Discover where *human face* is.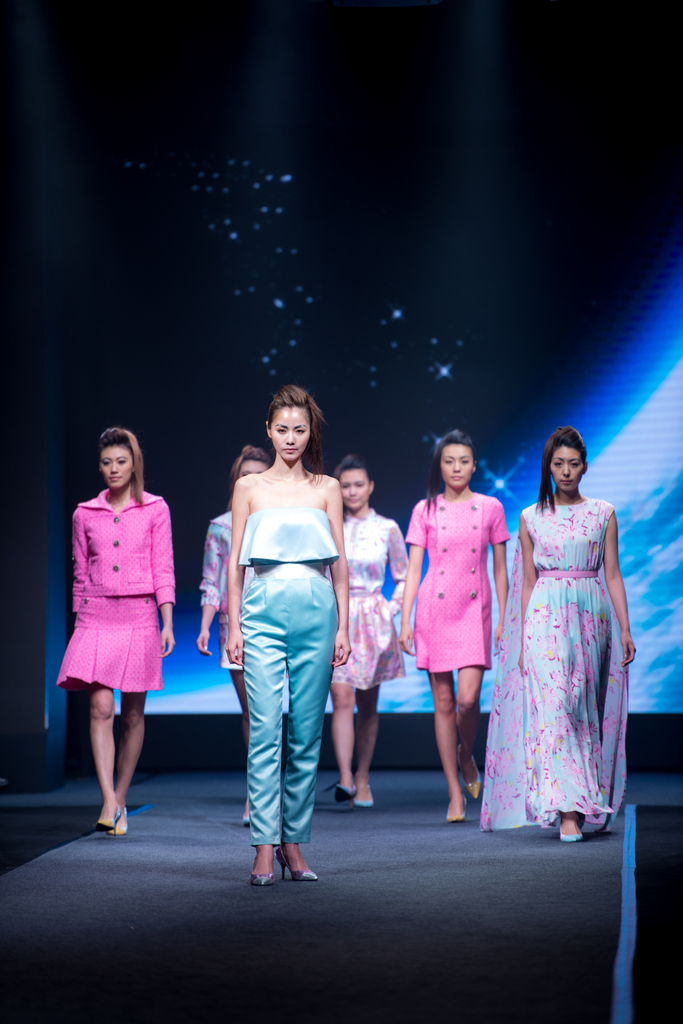
Discovered at detection(550, 449, 586, 489).
